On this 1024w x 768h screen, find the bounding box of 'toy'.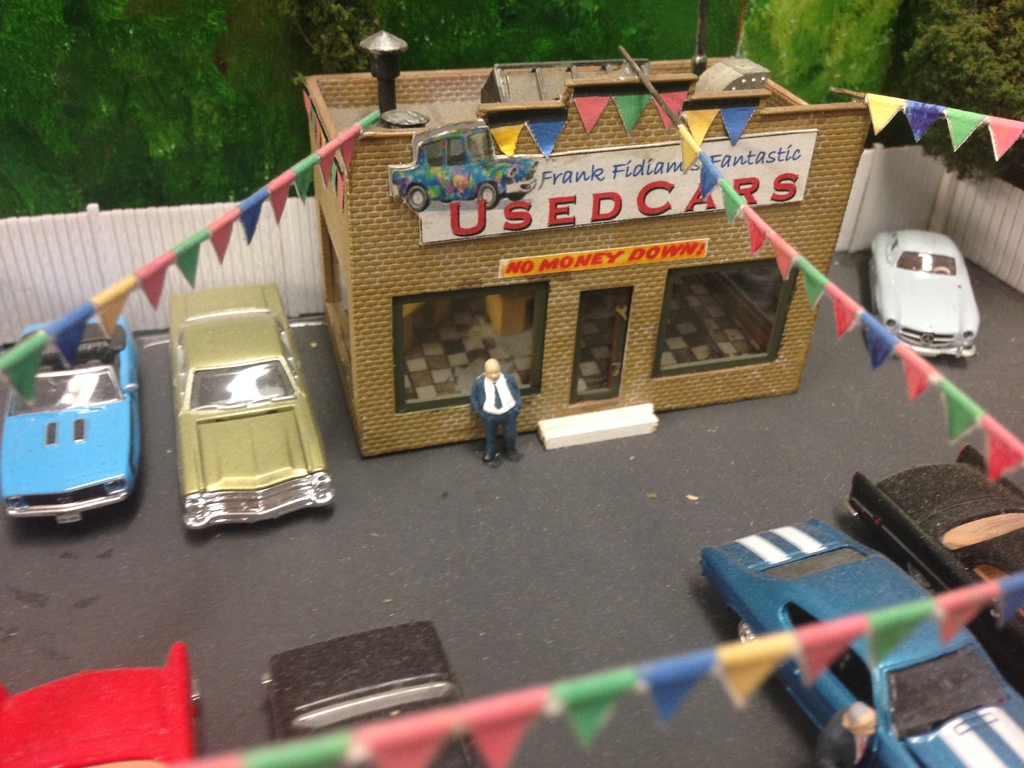
Bounding box: left=162, top=282, right=338, bottom=533.
